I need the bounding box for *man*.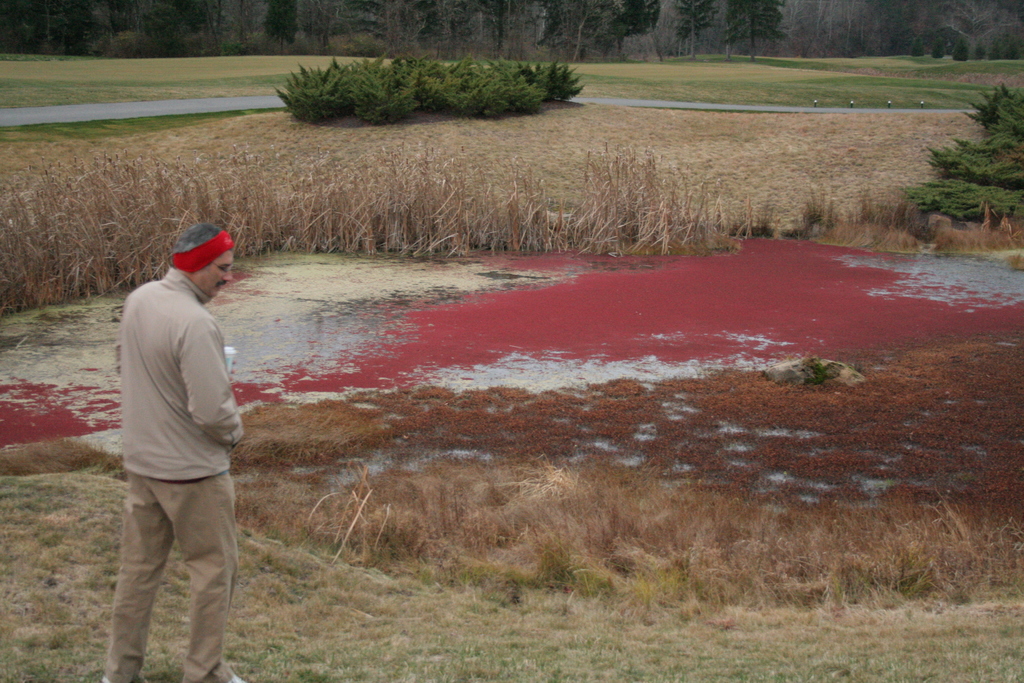
Here it is: 95:194:260:682.
